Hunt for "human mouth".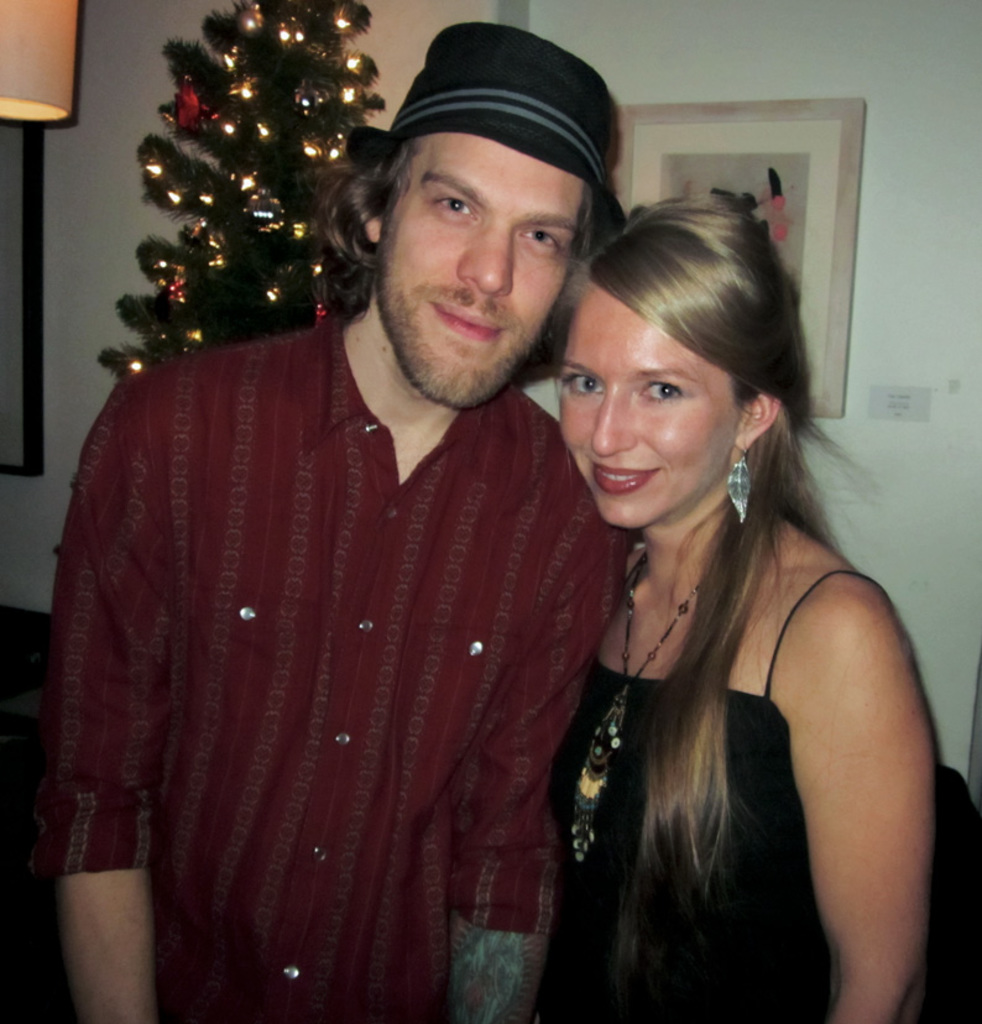
Hunted down at (422,292,516,350).
